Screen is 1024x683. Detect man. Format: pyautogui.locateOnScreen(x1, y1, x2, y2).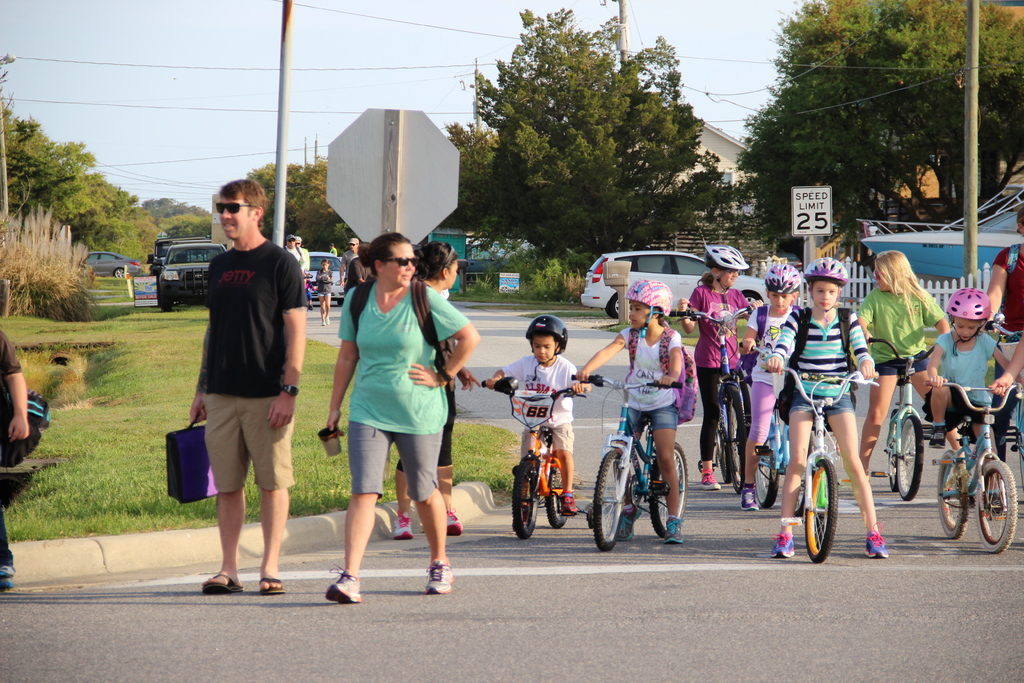
pyautogui.locateOnScreen(171, 170, 307, 598).
